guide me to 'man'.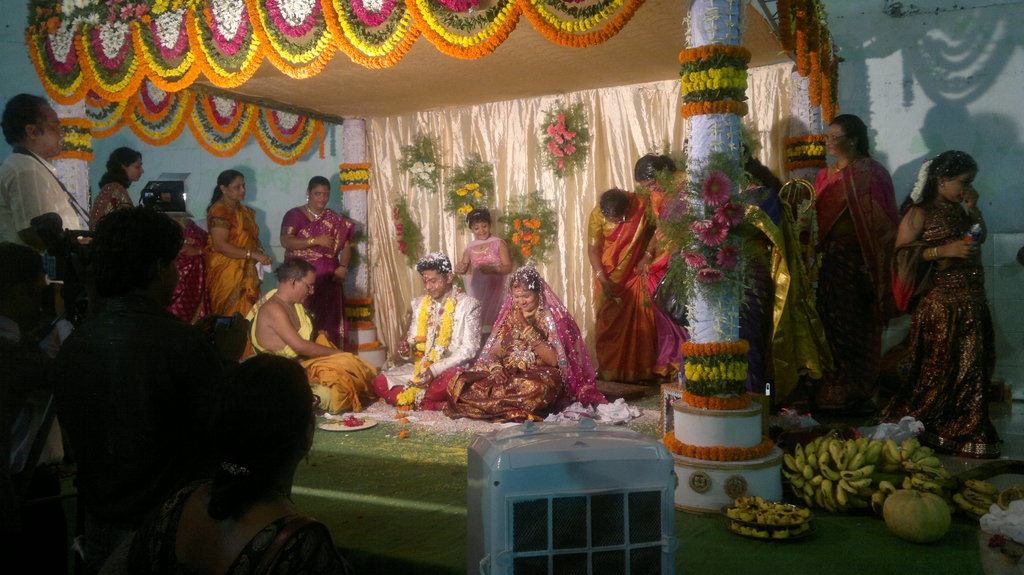
Guidance: box=[368, 246, 486, 407].
